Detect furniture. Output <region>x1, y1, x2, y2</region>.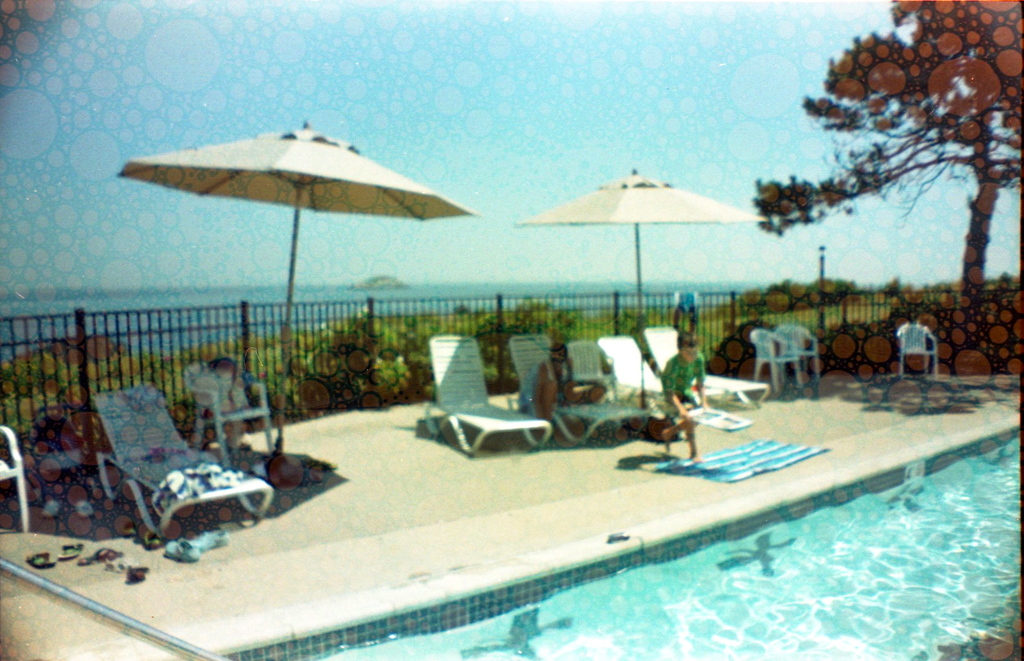
<region>506, 335, 656, 445</region>.
